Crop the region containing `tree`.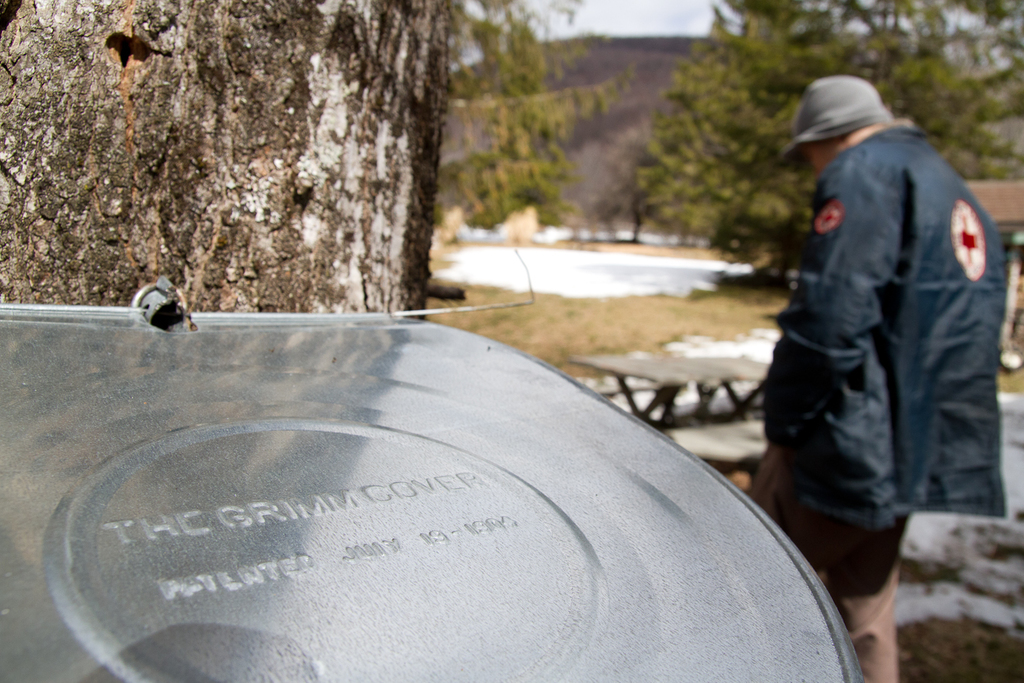
Crop region: select_region(611, 0, 1023, 310).
